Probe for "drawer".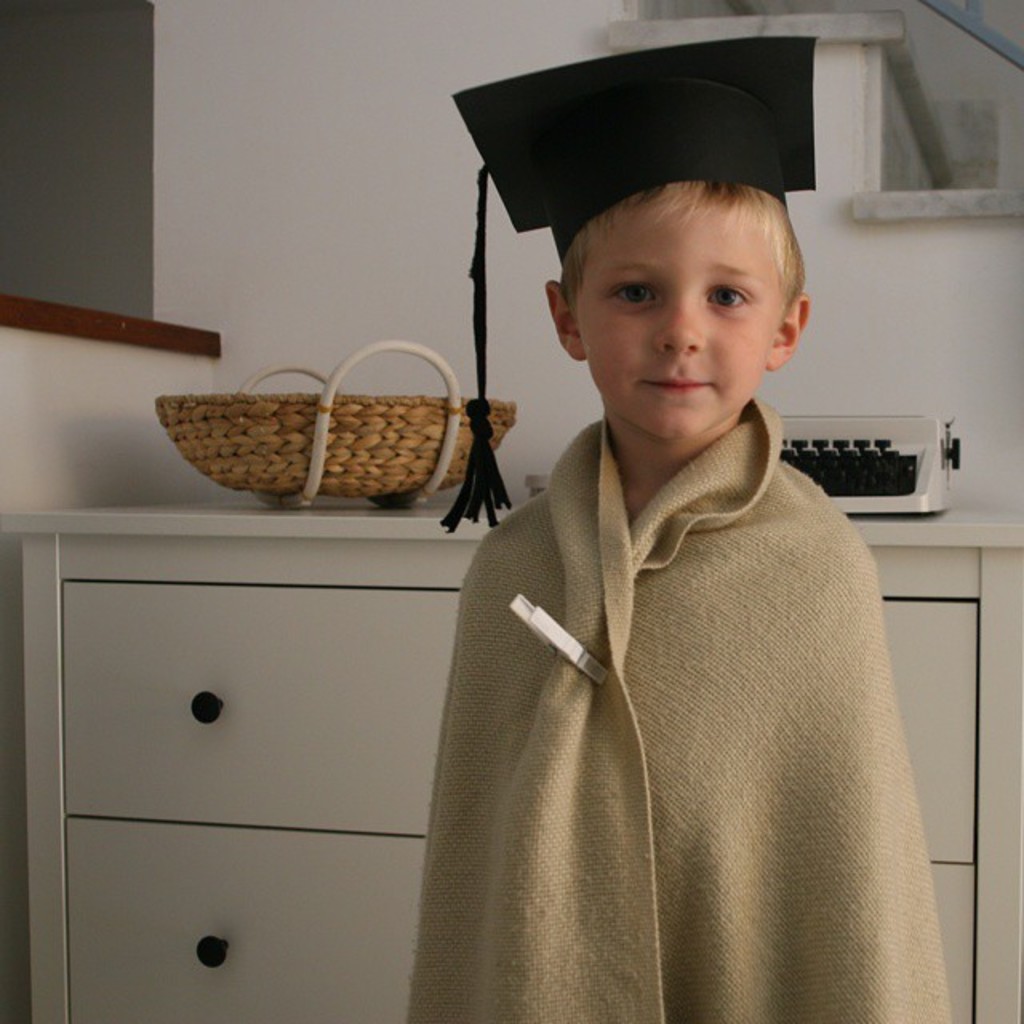
Probe result: detection(61, 818, 435, 1022).
